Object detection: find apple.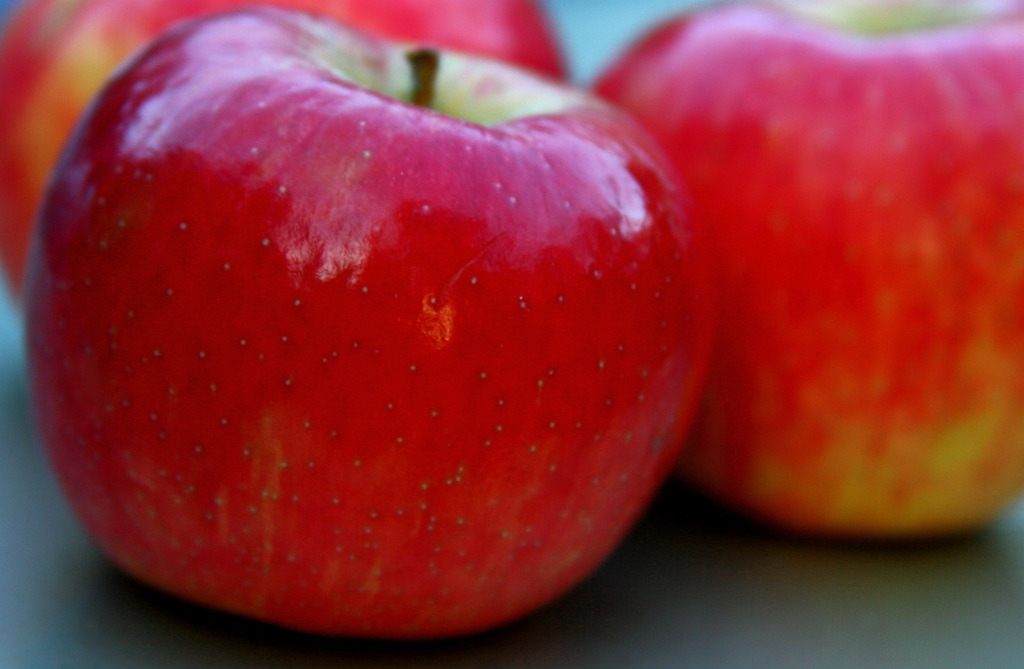
x1=590 y1=0 x2=1023 y2=535.
